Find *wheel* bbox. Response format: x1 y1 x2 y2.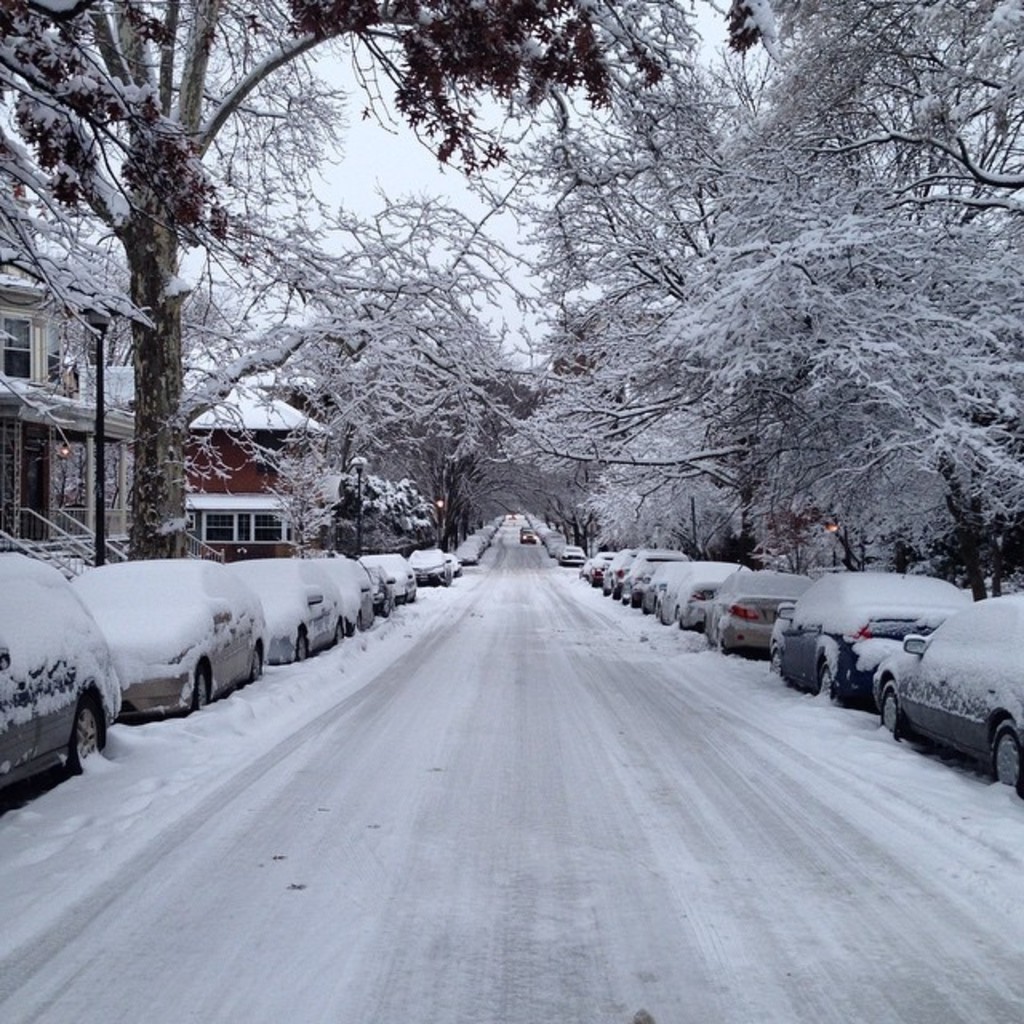
70 704 102 774.
